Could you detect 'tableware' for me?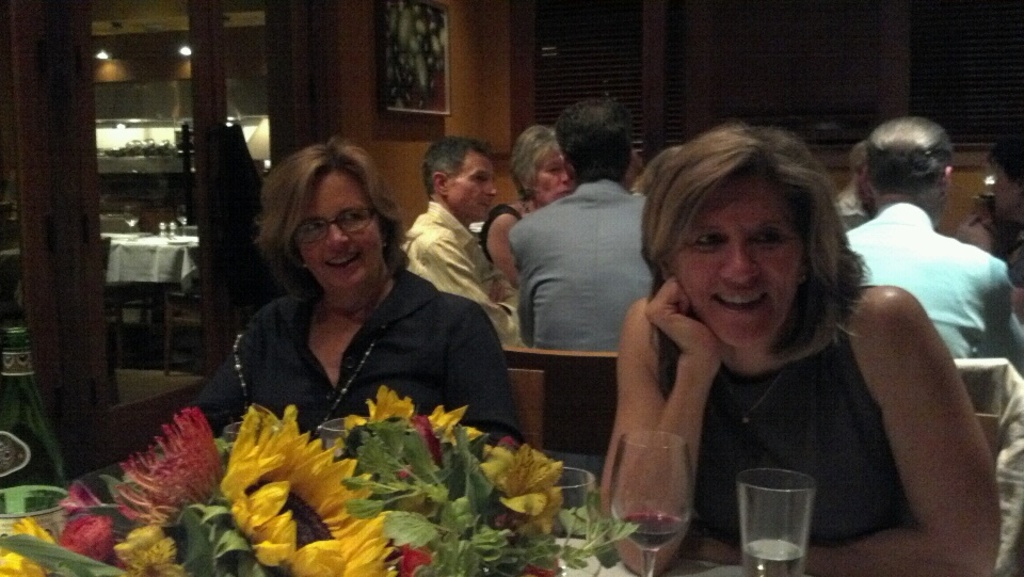
Detection result: 222/419/251/447.
